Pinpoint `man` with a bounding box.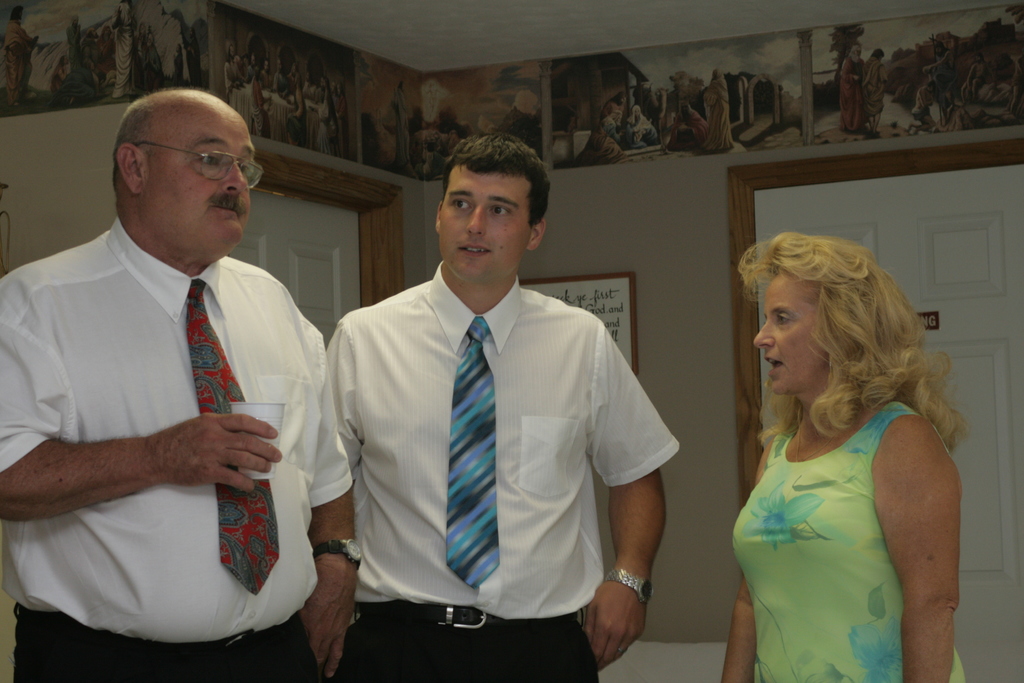
pyautogui.locateOnScreen(865, 49, 888, 136).
